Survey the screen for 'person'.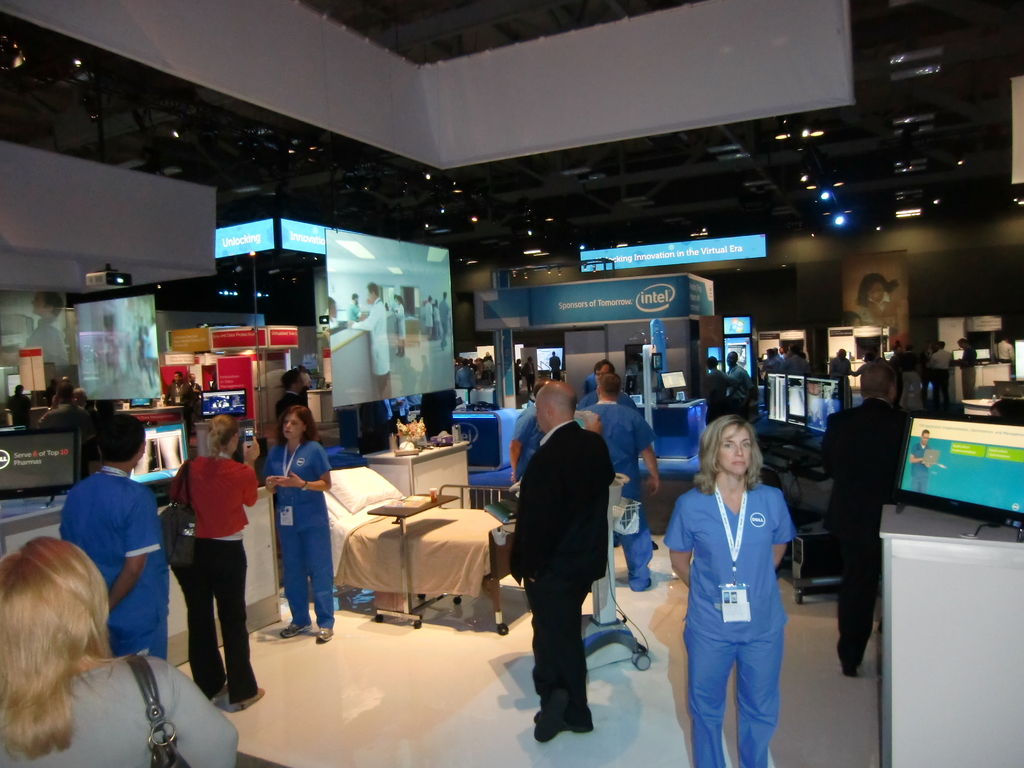
Survey found: l=256, t=399, r=330, b=657.
